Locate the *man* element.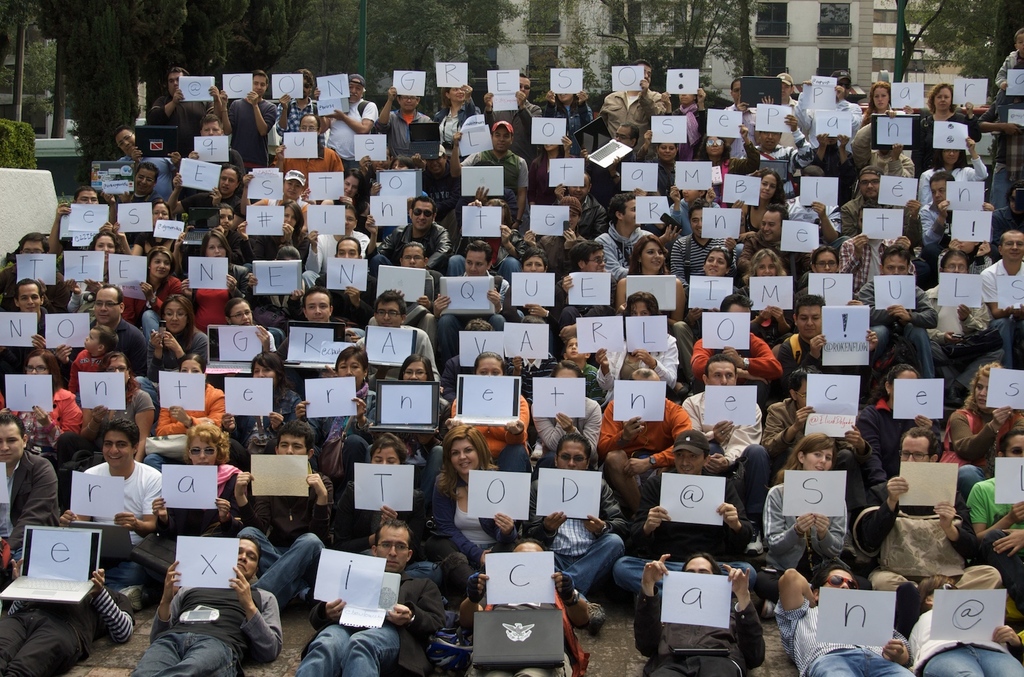
Element bbox: (x1=146, y1=66, x2=221, y2=157).
